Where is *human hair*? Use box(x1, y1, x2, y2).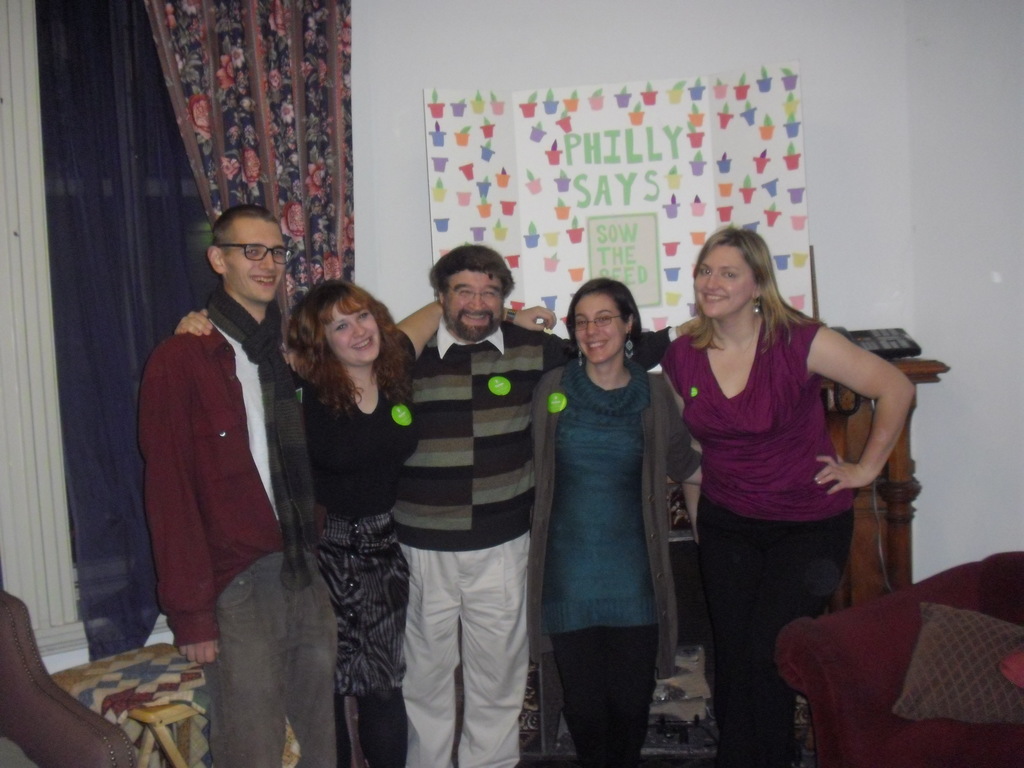
box(428, 244, 509, 308).
